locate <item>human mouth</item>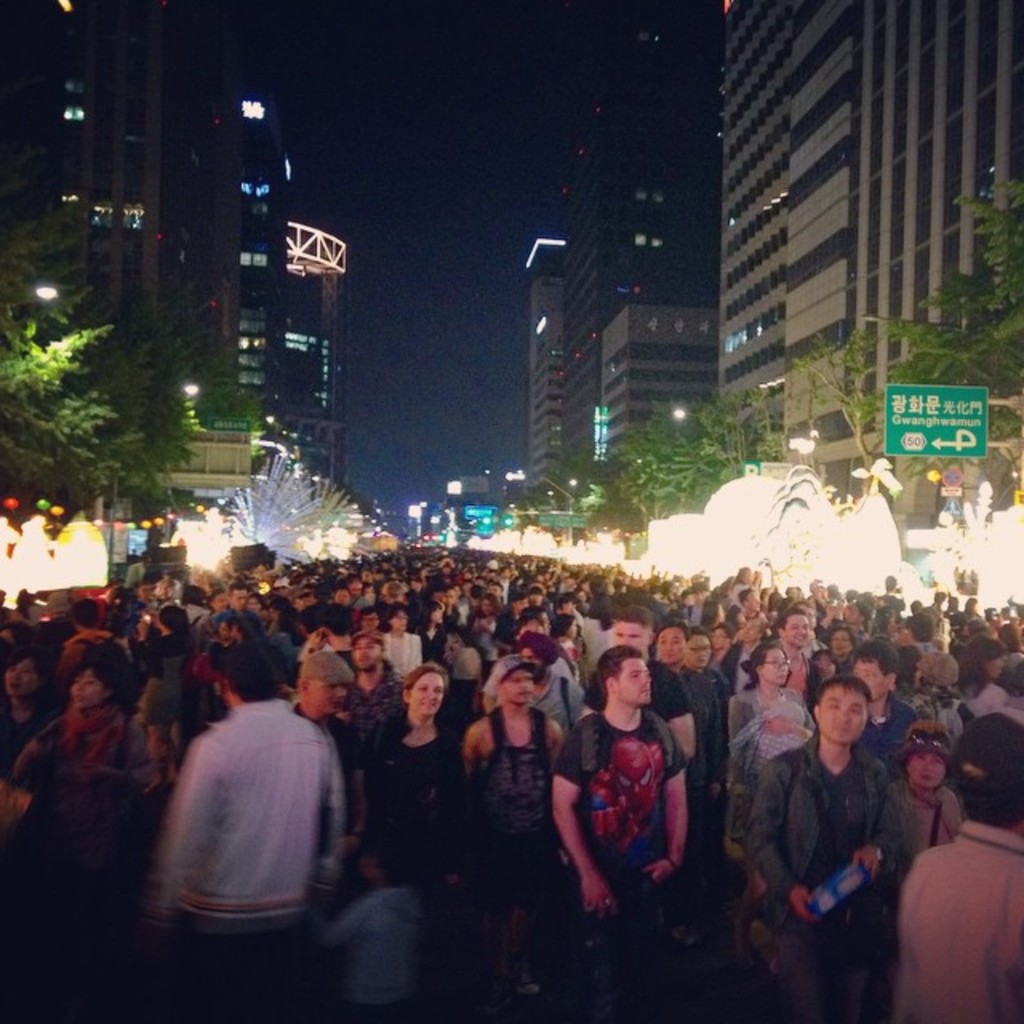
box=[8, 685, 19, 690]
